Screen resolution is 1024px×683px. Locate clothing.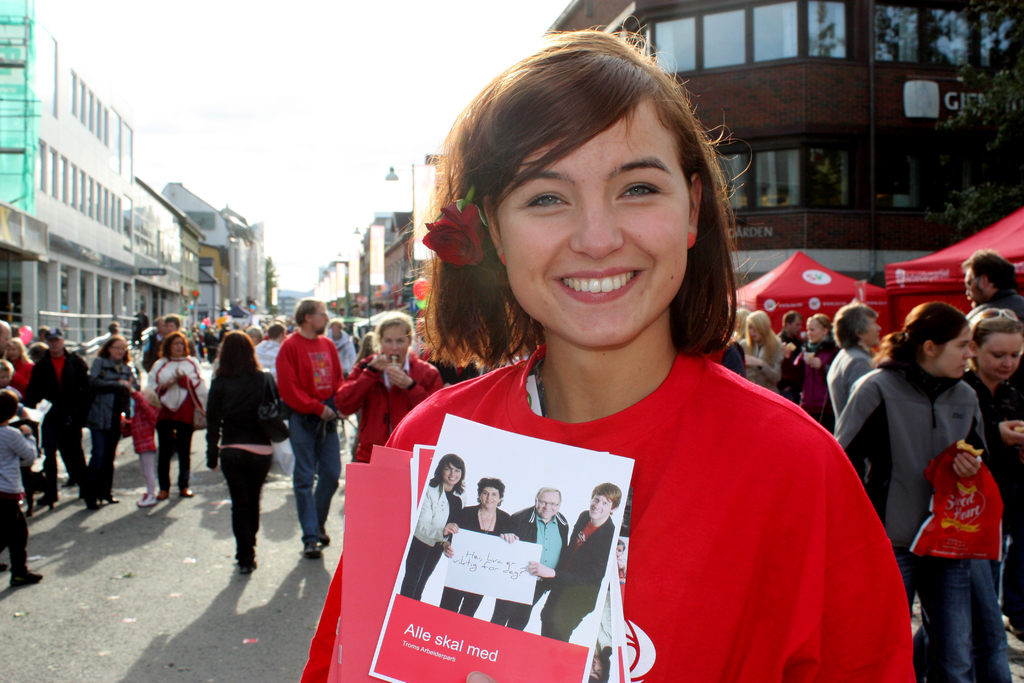
detection(79, 352, 135, 493).
